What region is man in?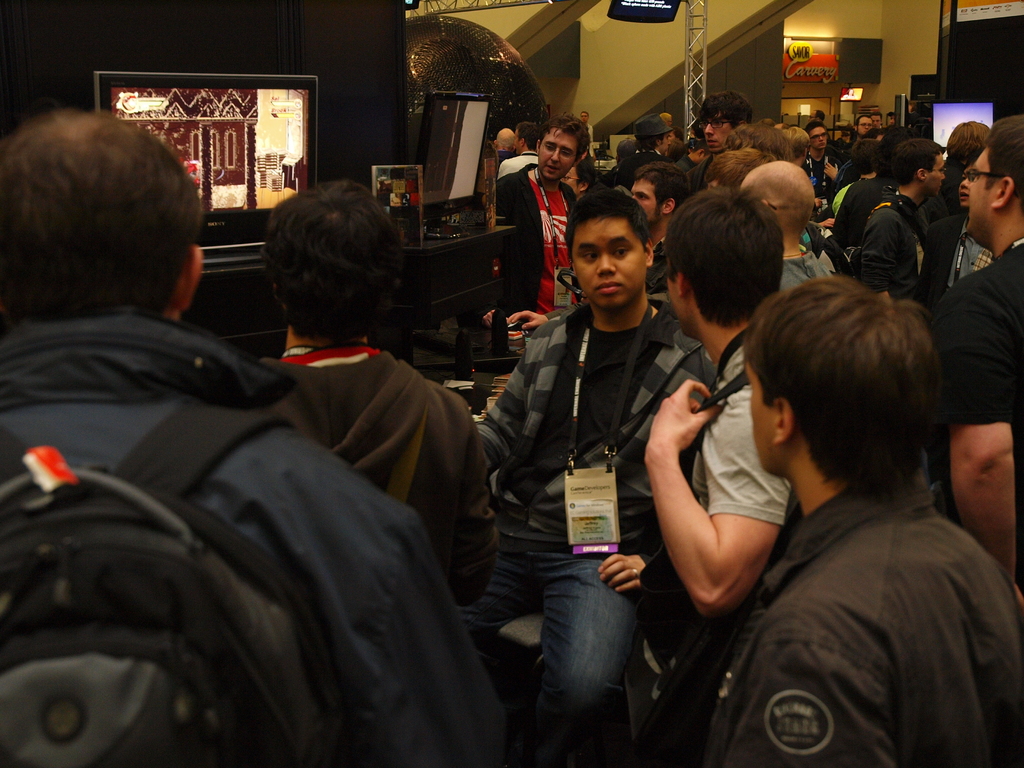
[488,117,602,331].
